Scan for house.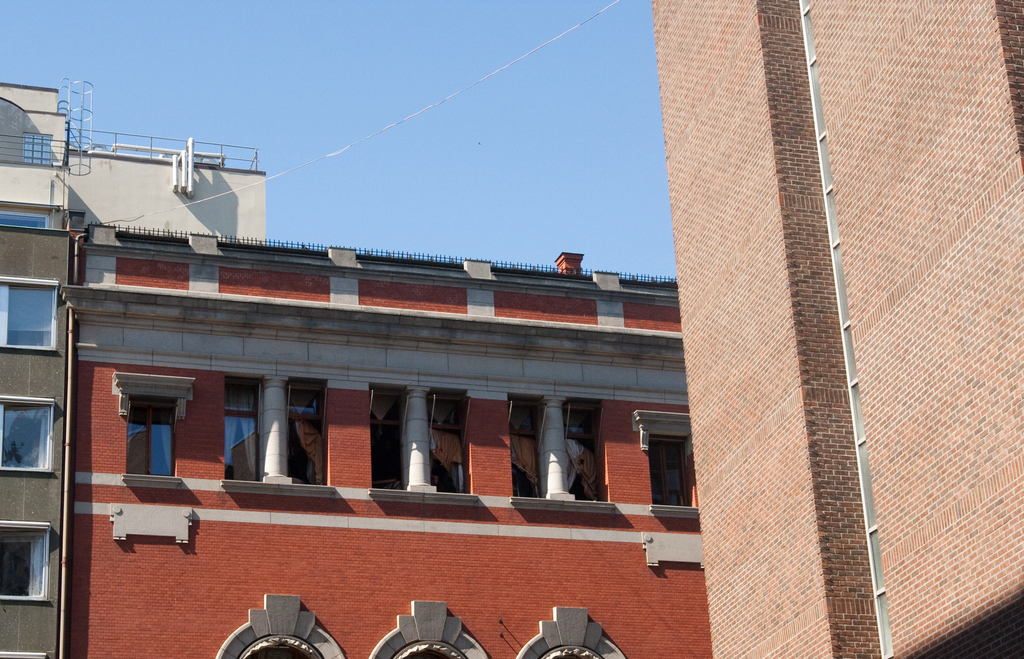
Scan result: bbox(651, 0, 1023, 658).
